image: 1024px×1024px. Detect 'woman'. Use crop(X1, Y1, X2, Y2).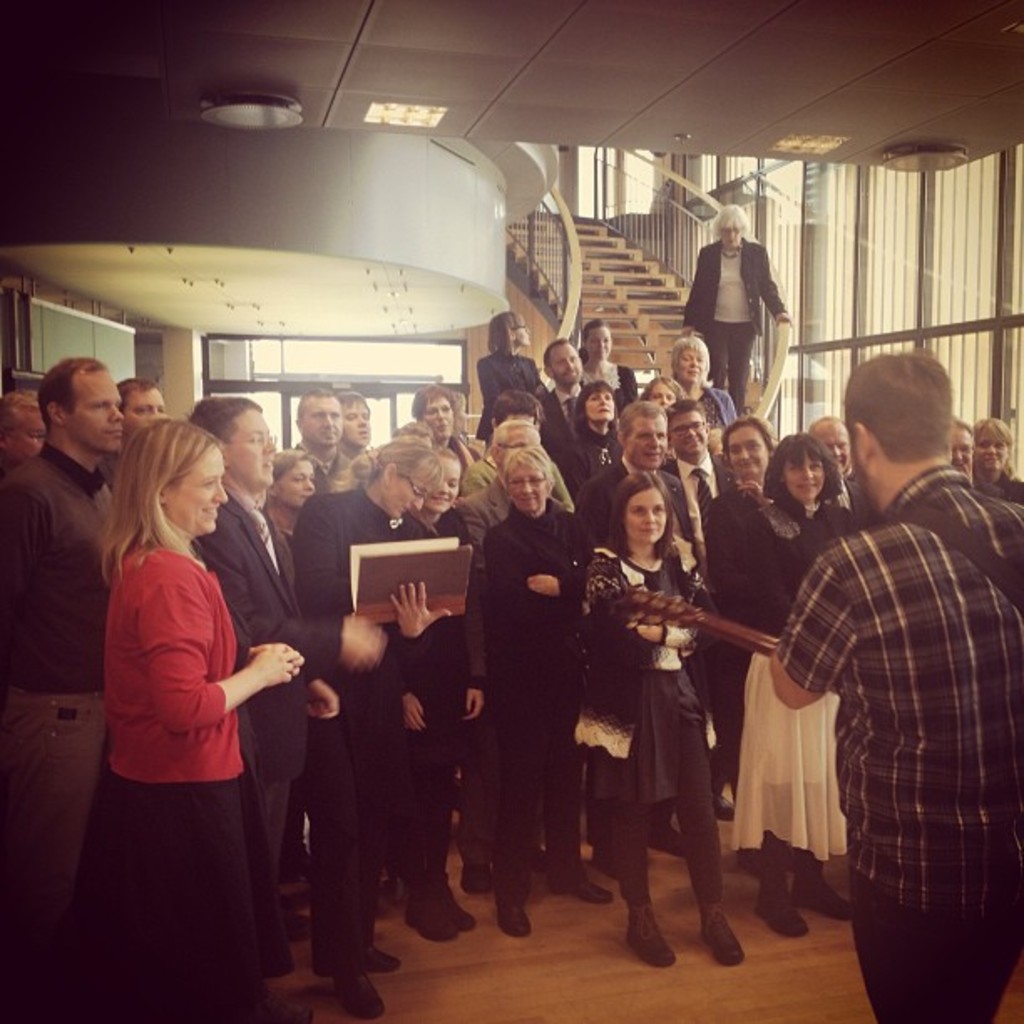
crop(942, 413, 969, 472).
